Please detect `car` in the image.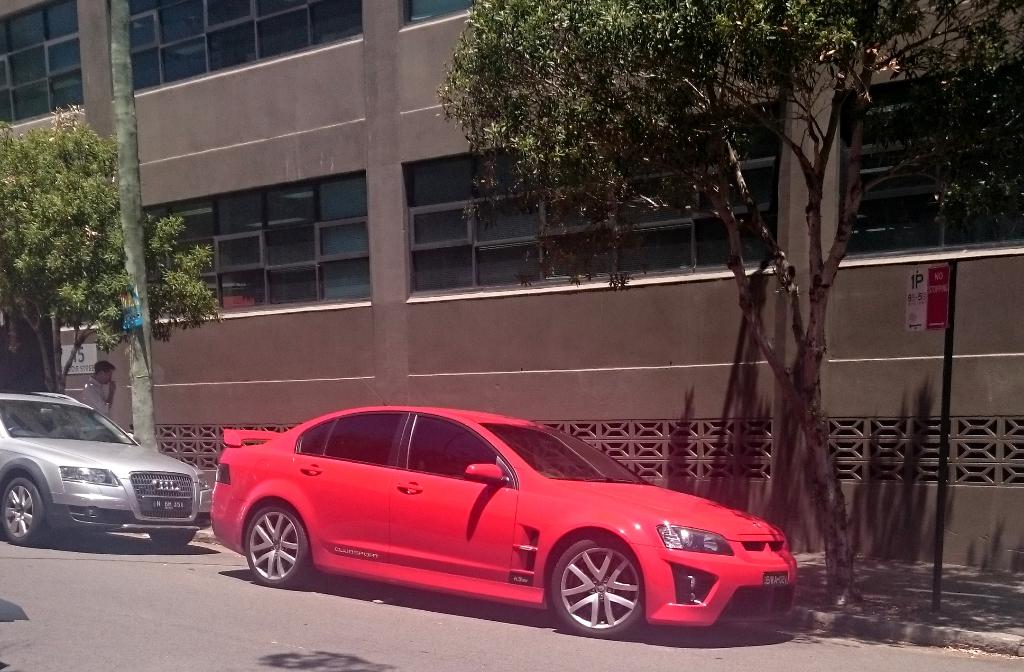
rect(210, 376, 797, 636).
